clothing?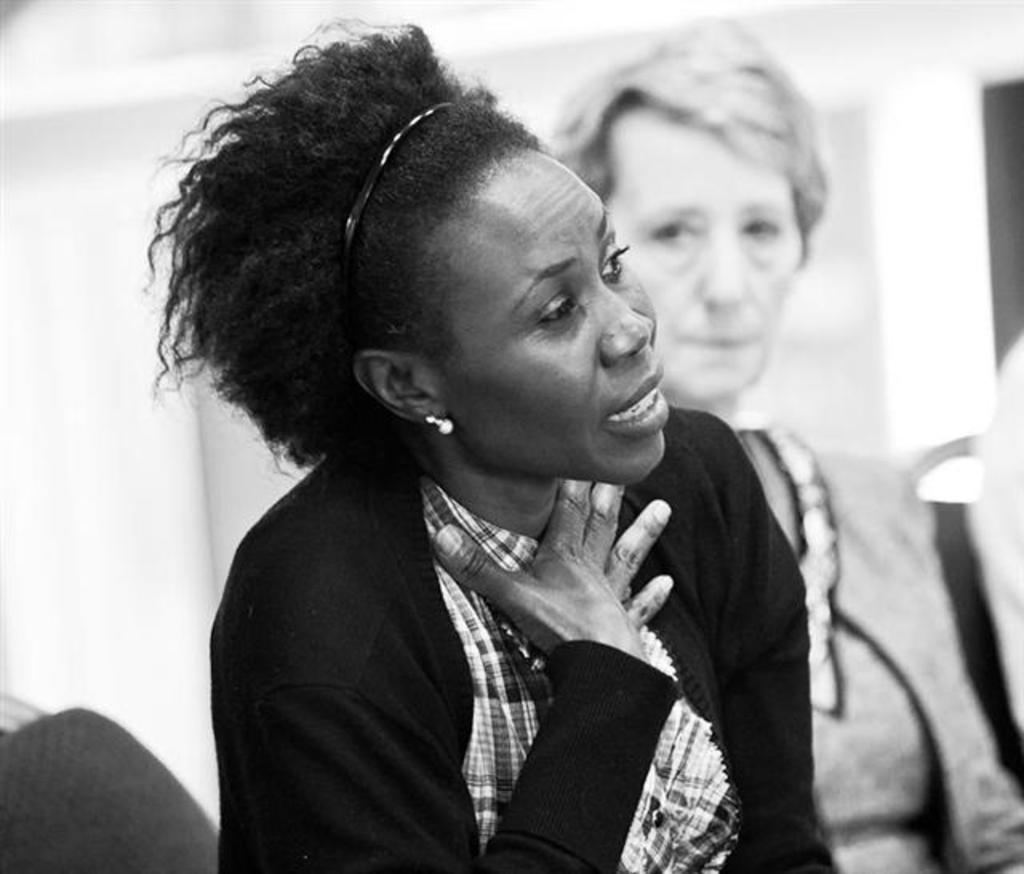
region(142, 360, 866, 856)
